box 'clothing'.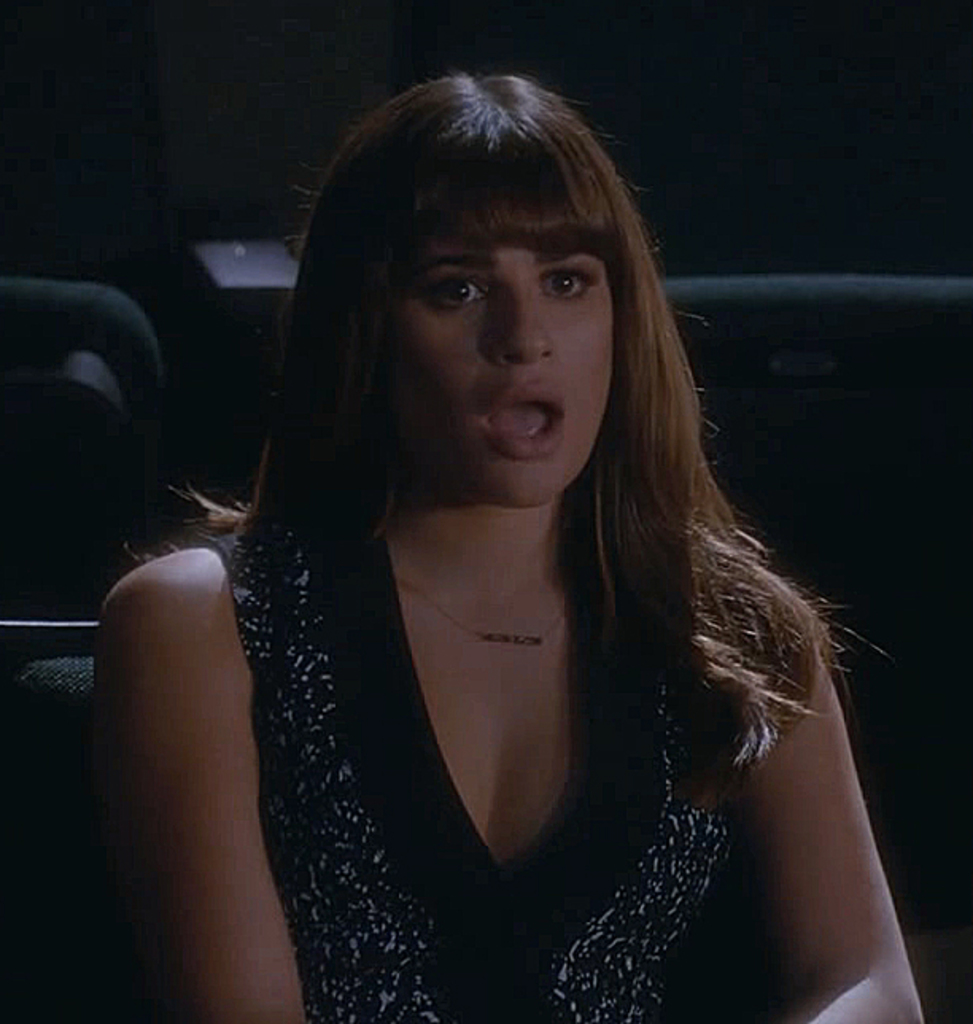
237:537:731:1022.
